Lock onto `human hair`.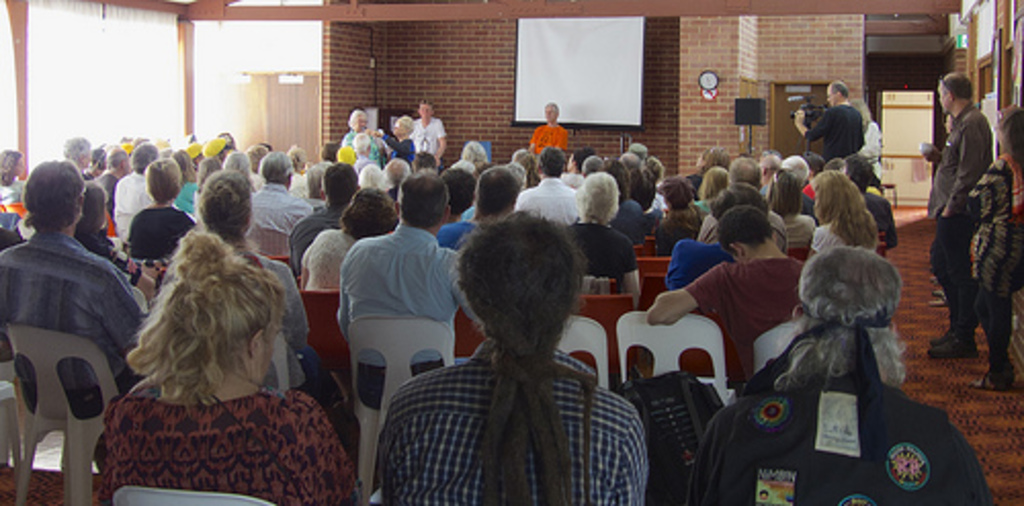
Locked: 117 215 287 422.
